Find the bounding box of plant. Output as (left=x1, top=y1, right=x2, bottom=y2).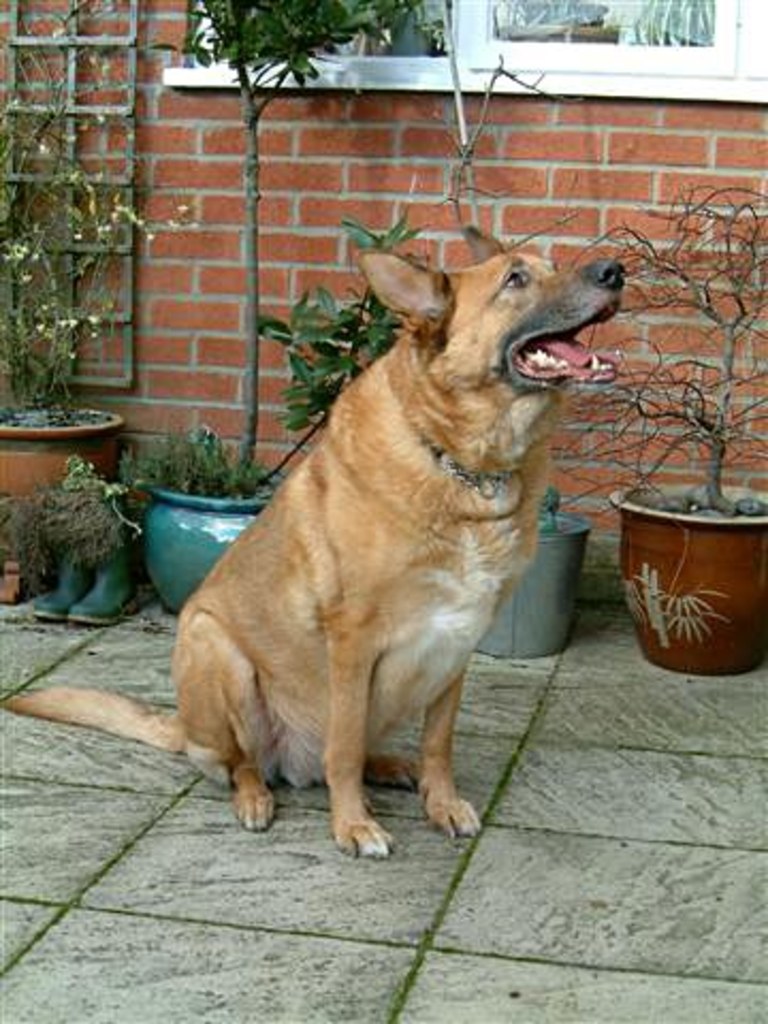
(left=164, top=0, right=427, bottom=497).
